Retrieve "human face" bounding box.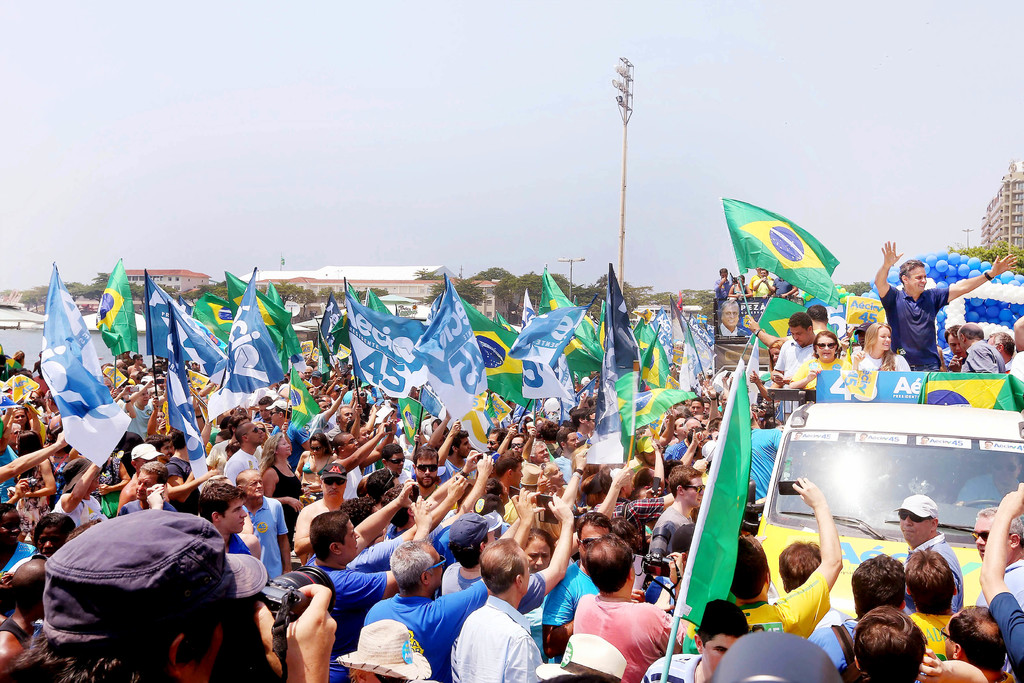
Bounding box: [left=487, top=431, right=497, bottom=451].
